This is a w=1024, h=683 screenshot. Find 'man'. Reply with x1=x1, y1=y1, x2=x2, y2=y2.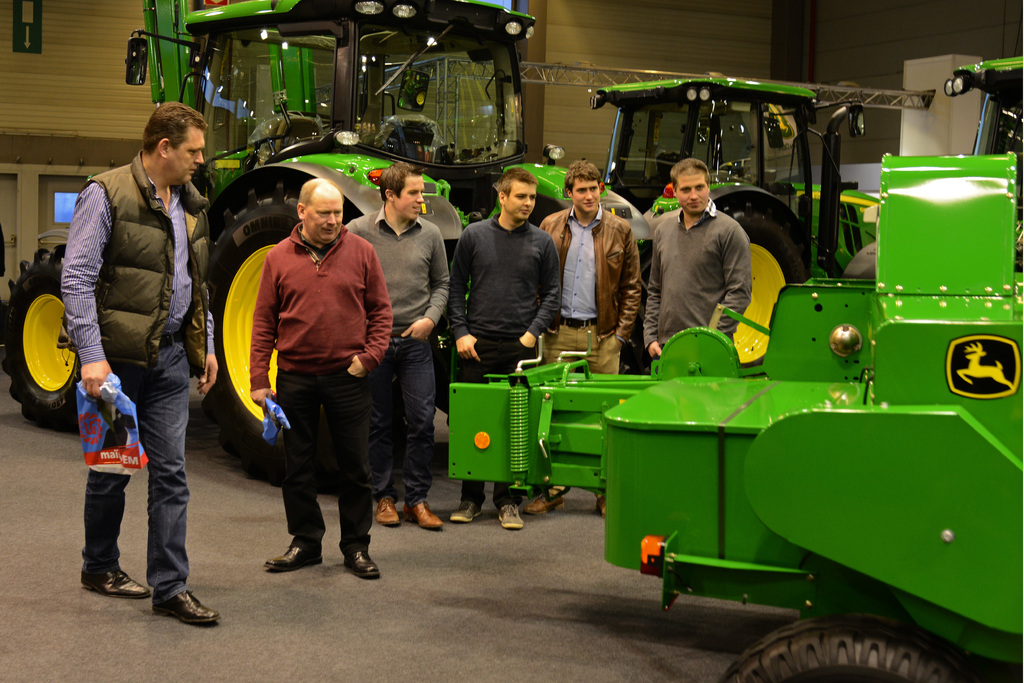
x1=449, y1=163, x2=563, y2=527.
